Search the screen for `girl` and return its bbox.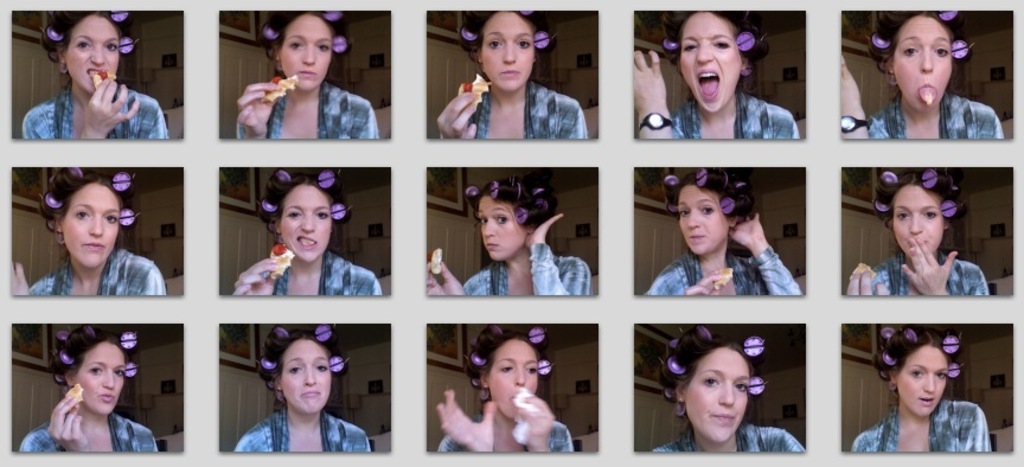
Found: BBox(422, 161, 589, 295).
